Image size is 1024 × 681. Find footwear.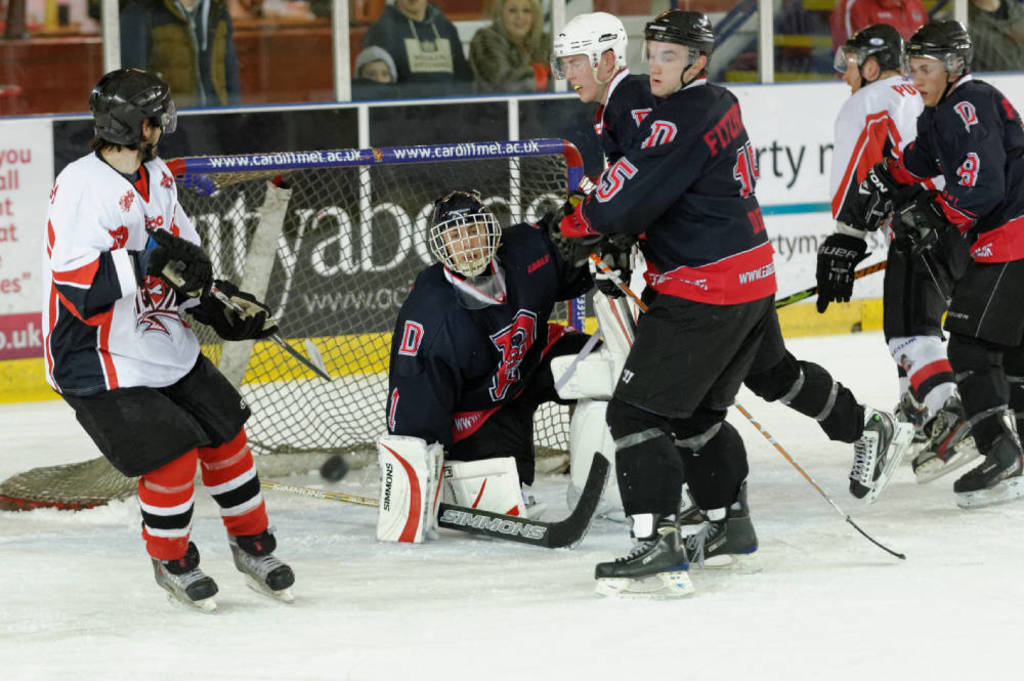
(left=692, top=509, right=754, bottom=554).
